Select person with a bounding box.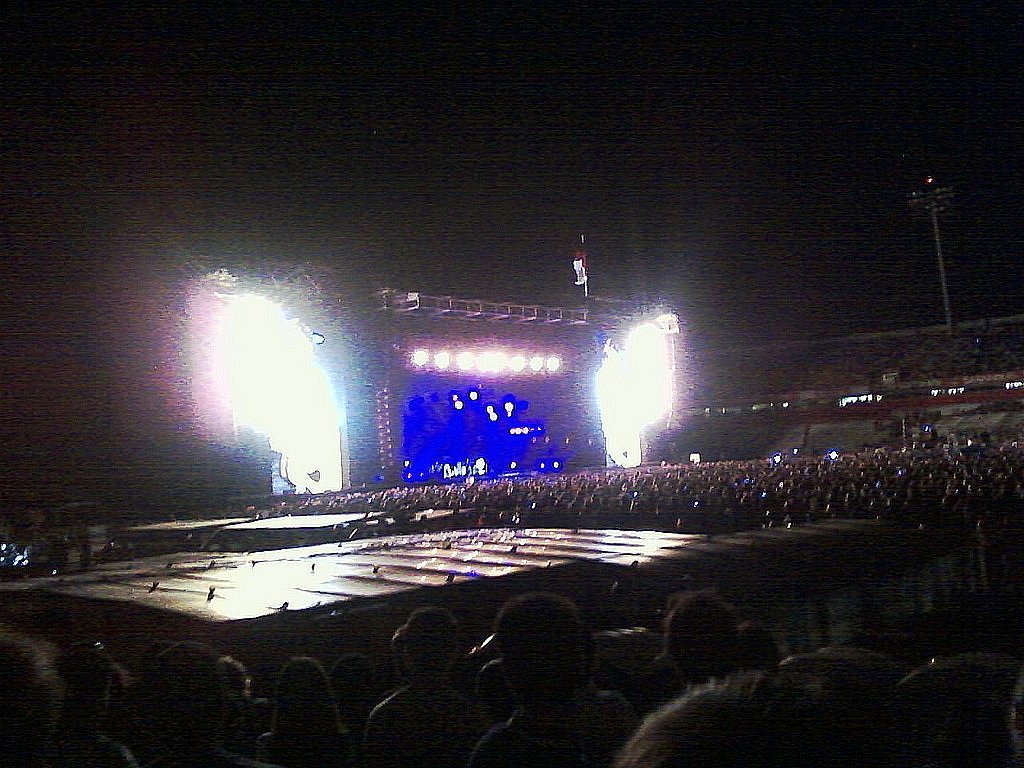
(x1=470, y1=590, x2=644, y2=767).
